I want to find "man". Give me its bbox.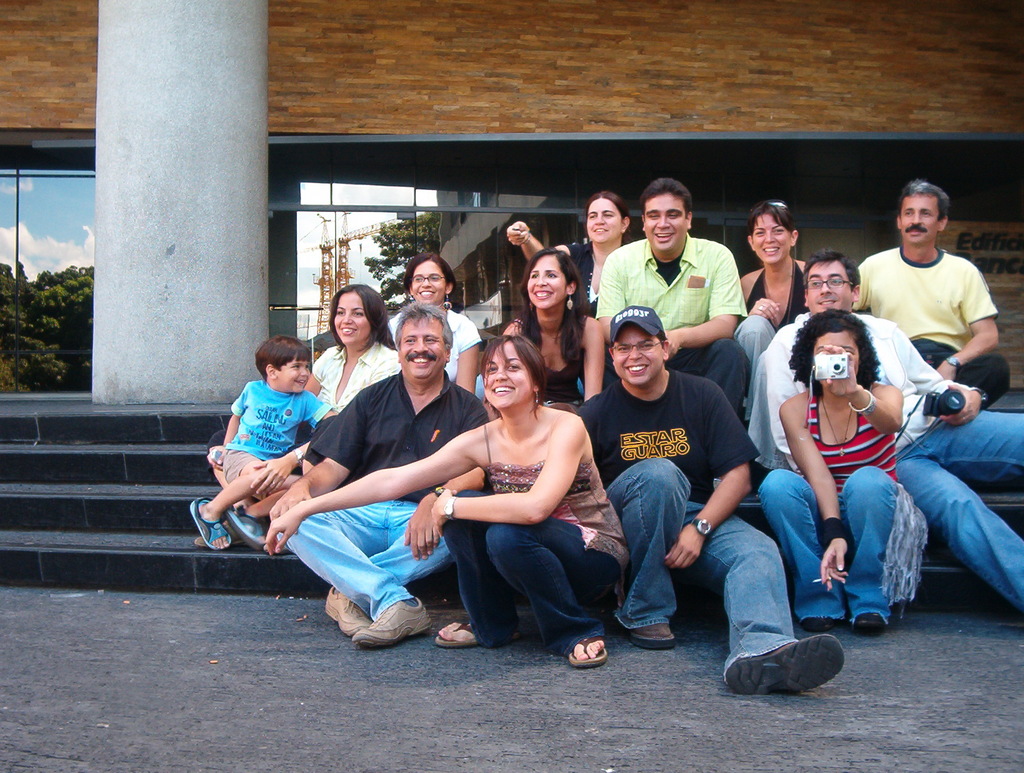
576, 304, 845, 697.
